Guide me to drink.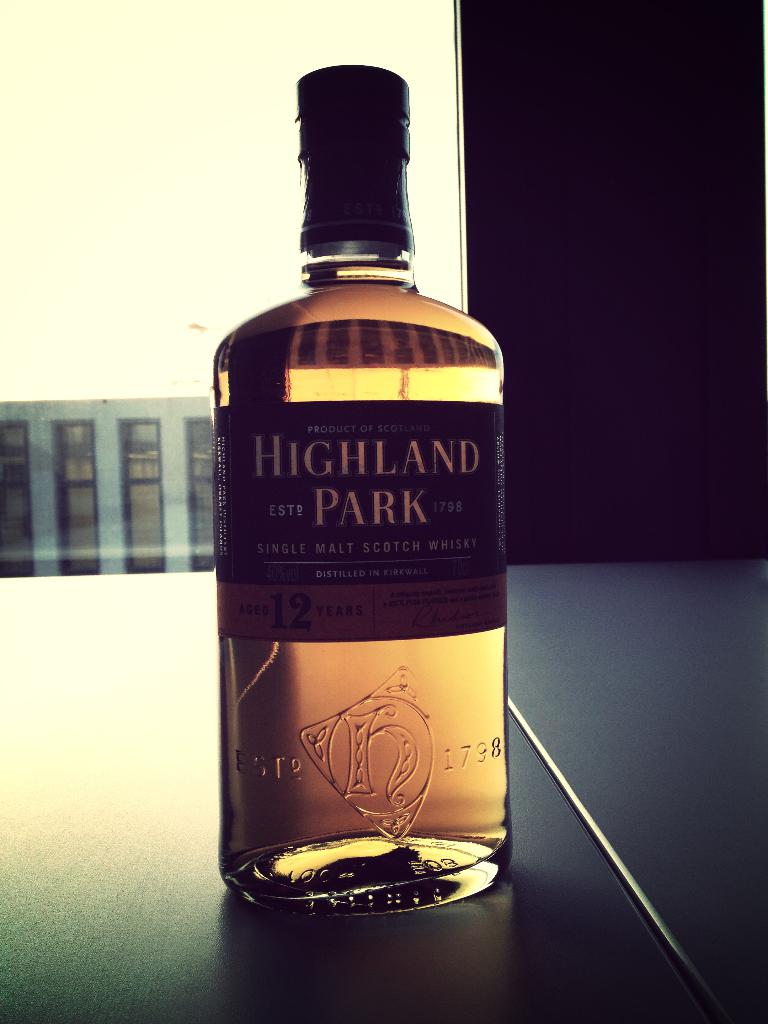
Guidance: BBox(212, 248, 515, 923).
